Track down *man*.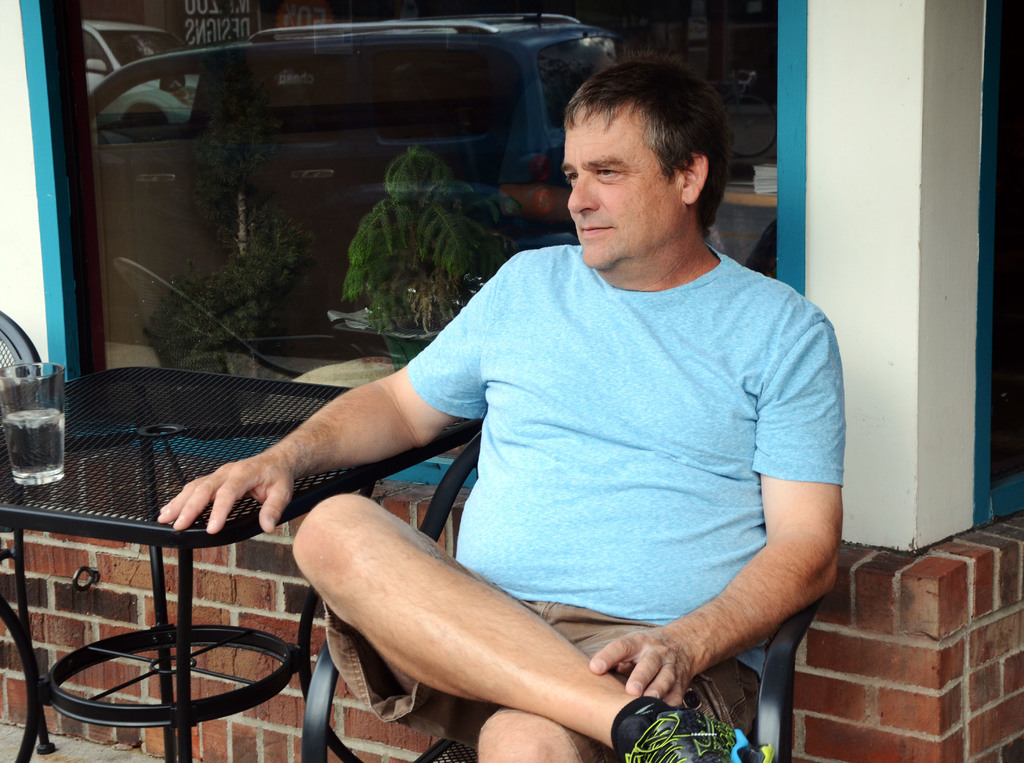
Tracked to detection(196, 53, 844, 762).
